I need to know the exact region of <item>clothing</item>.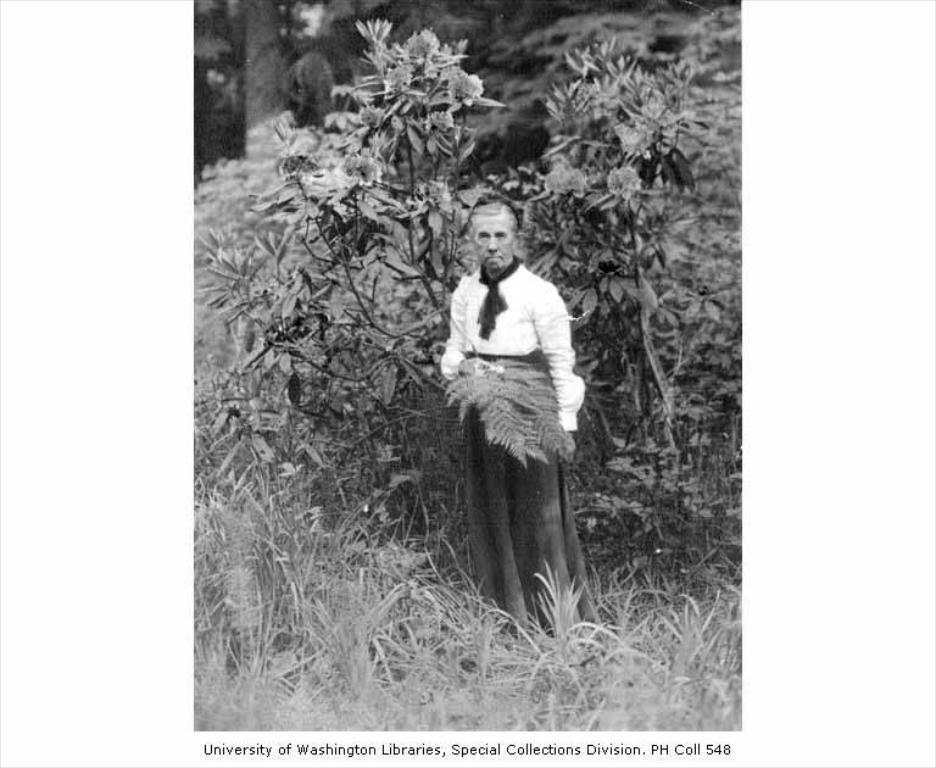
Region: box(424, 180, 583, 636).
